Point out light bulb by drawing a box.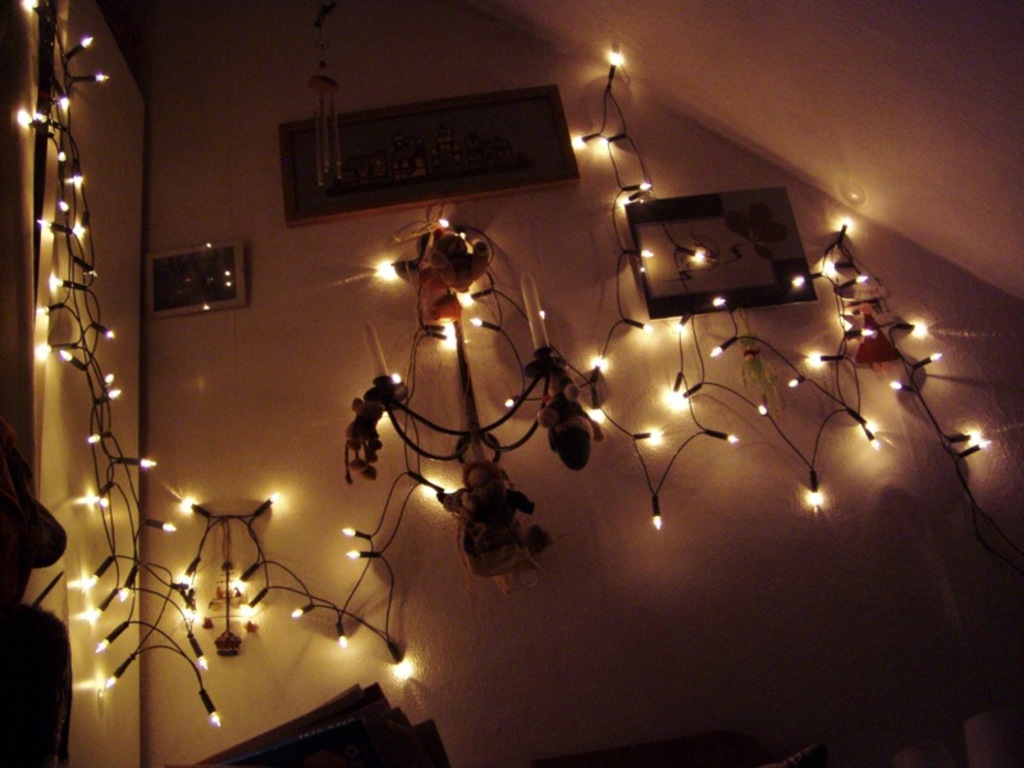
select_region(428, 335, 452, 343).
